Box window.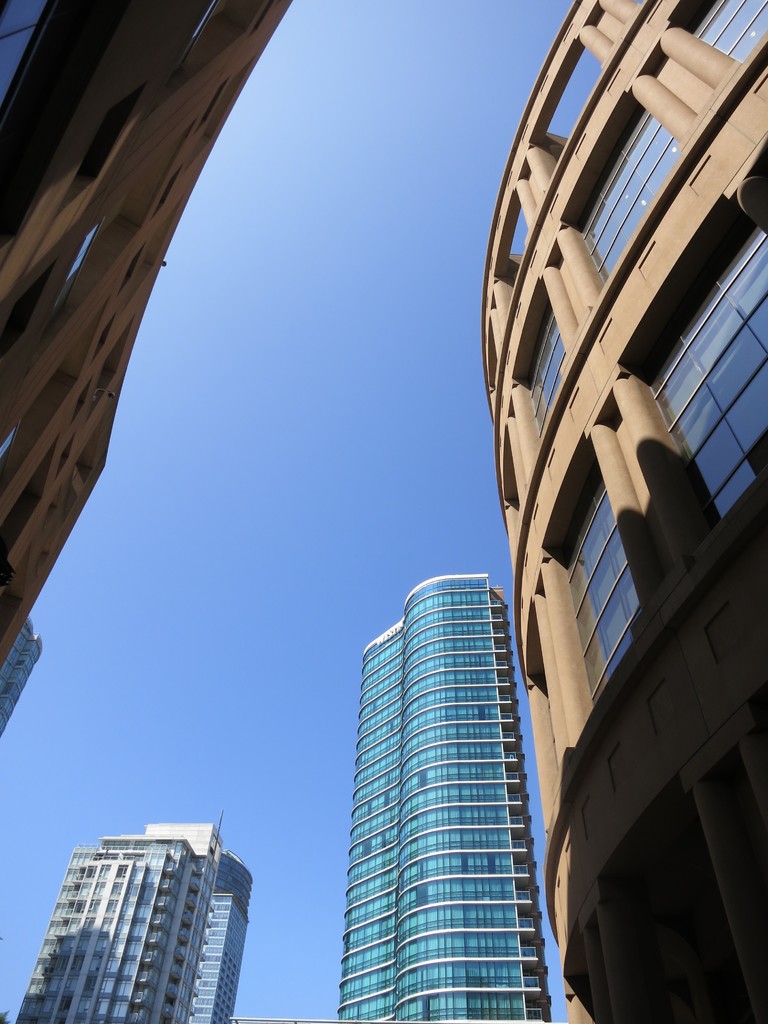
(left=556, top=484, right=644, bottom=703).
